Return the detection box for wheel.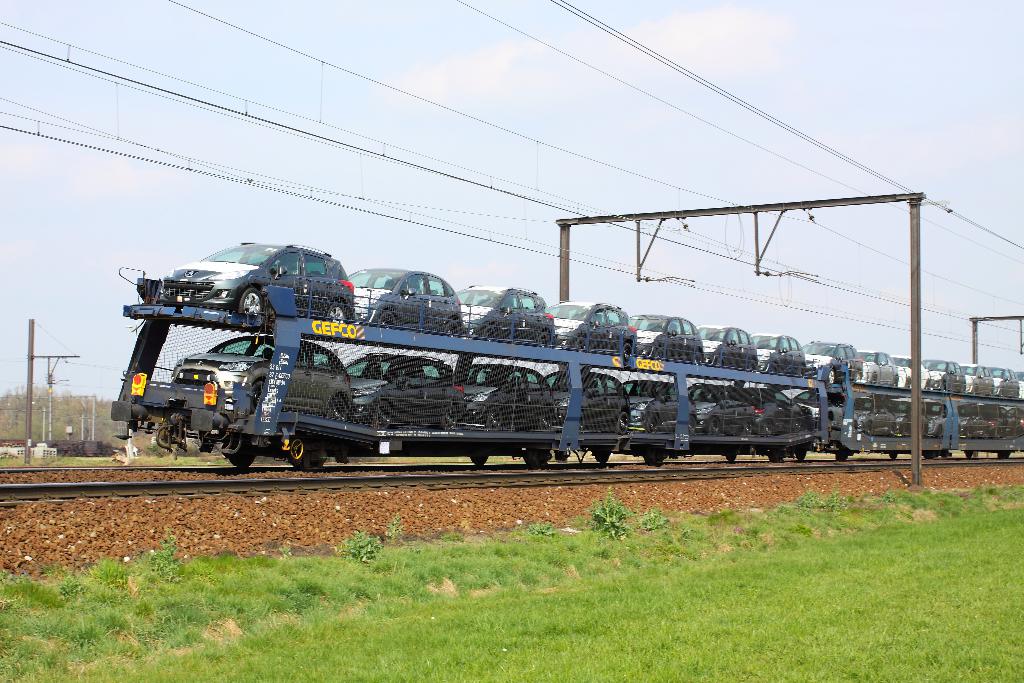
376 311 395 330.
